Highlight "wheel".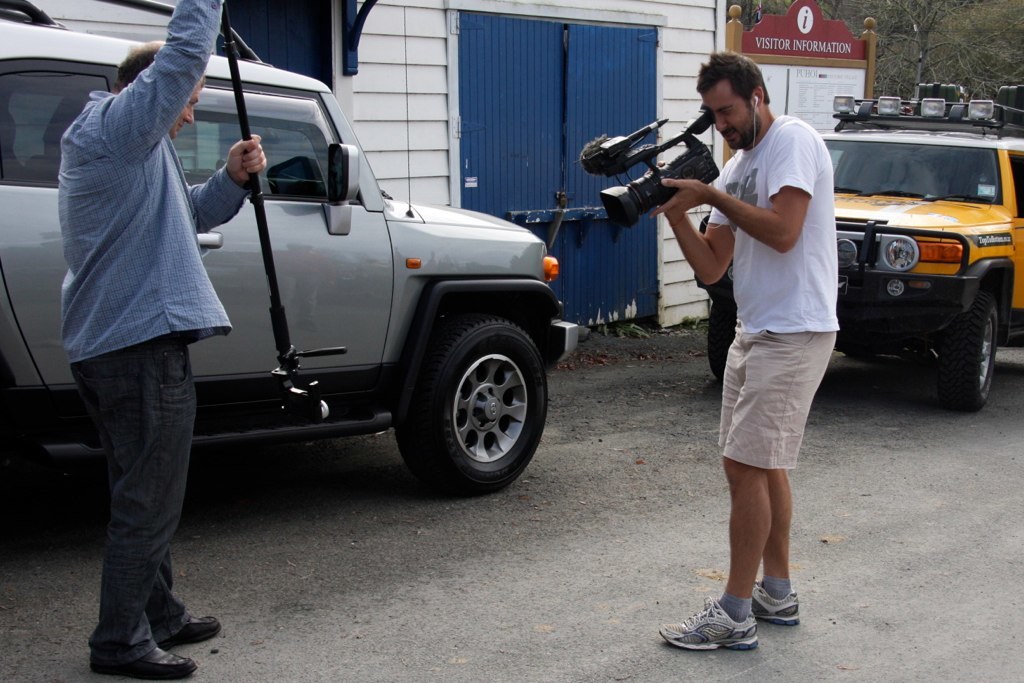
Highlighted region: (left=707, top=293, right=738, bottom=386).
